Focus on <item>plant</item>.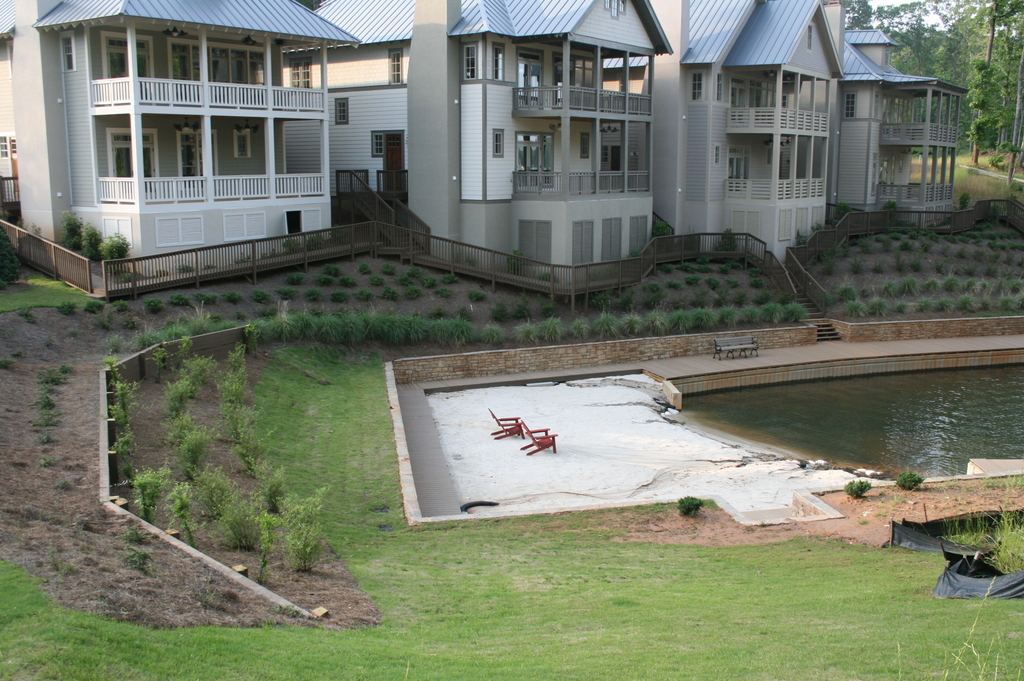
Focused at Rect(308, 275, 331, 289).
